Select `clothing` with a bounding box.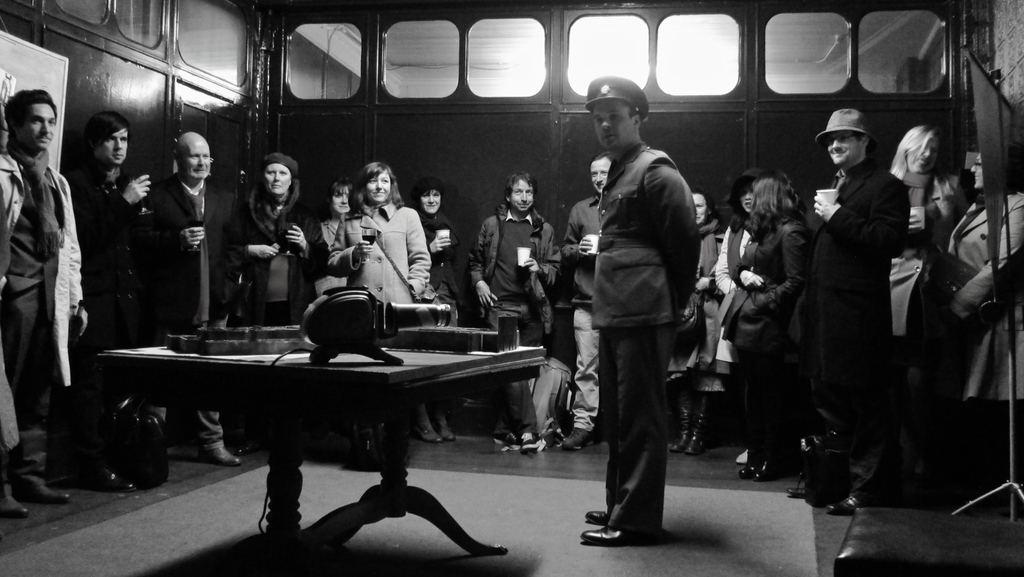
470:208:568:435.
